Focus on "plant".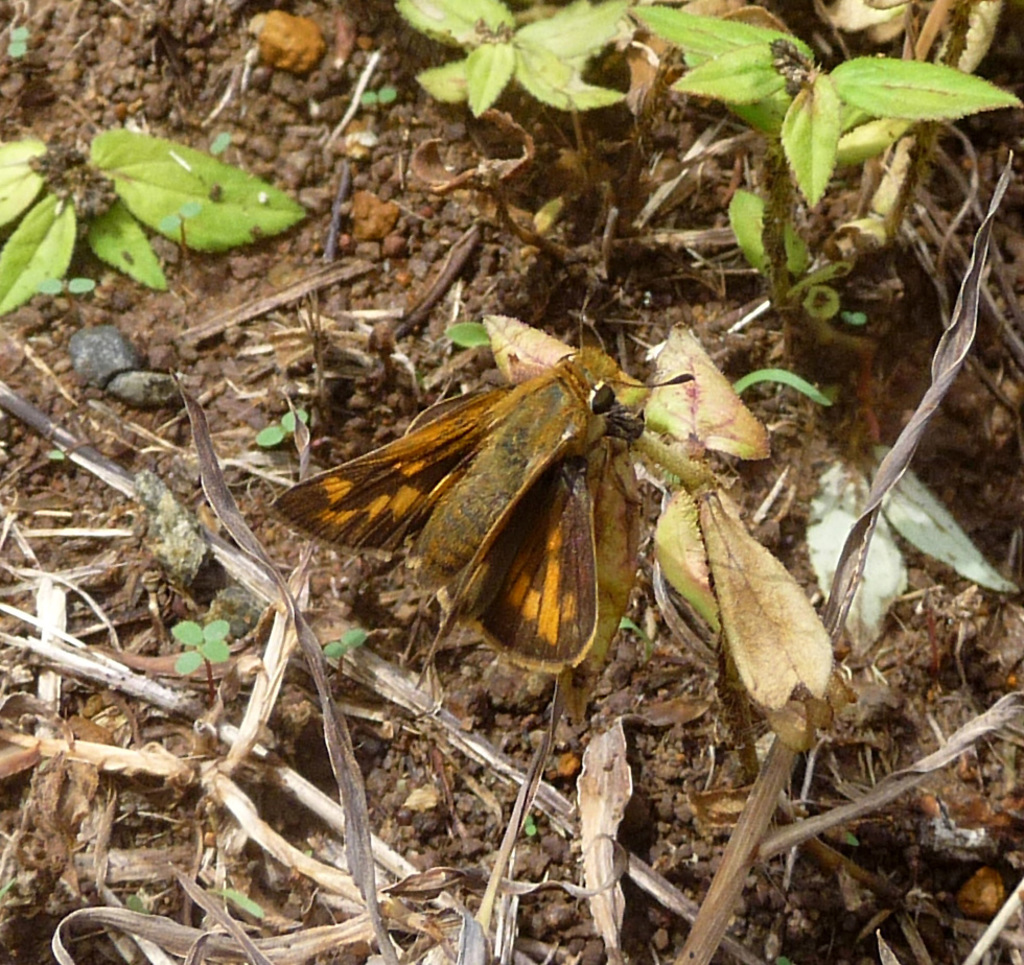
Focused at 613/611/649/668.
